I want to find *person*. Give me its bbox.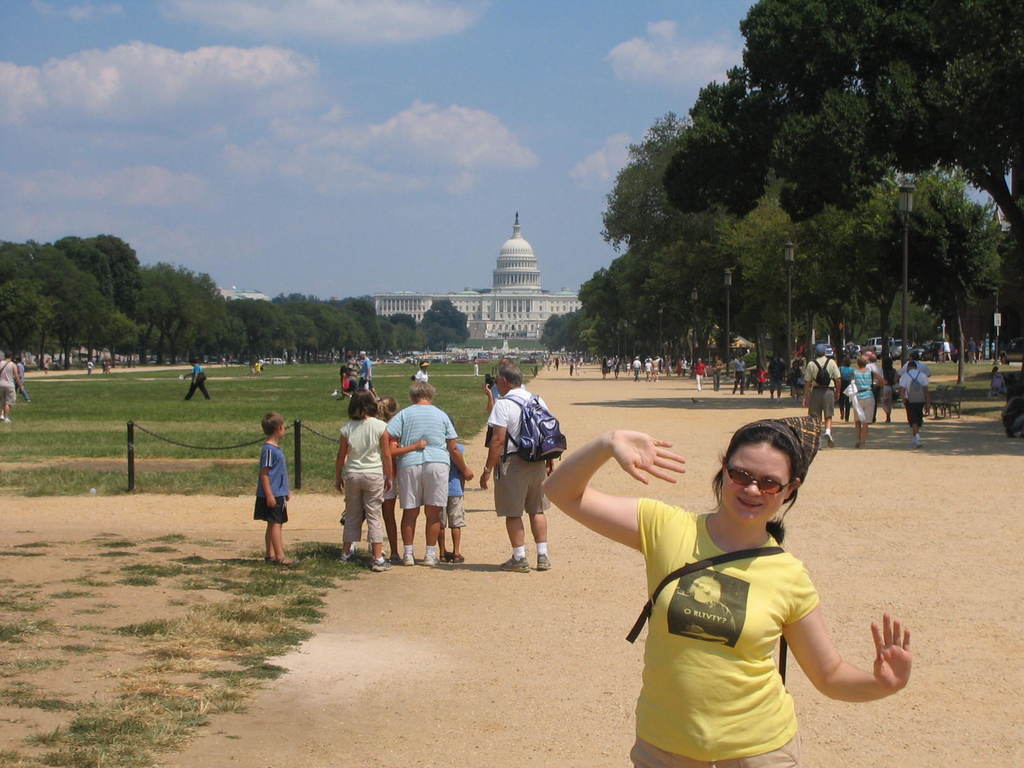
bbox=(18, 357, 28, 402).
